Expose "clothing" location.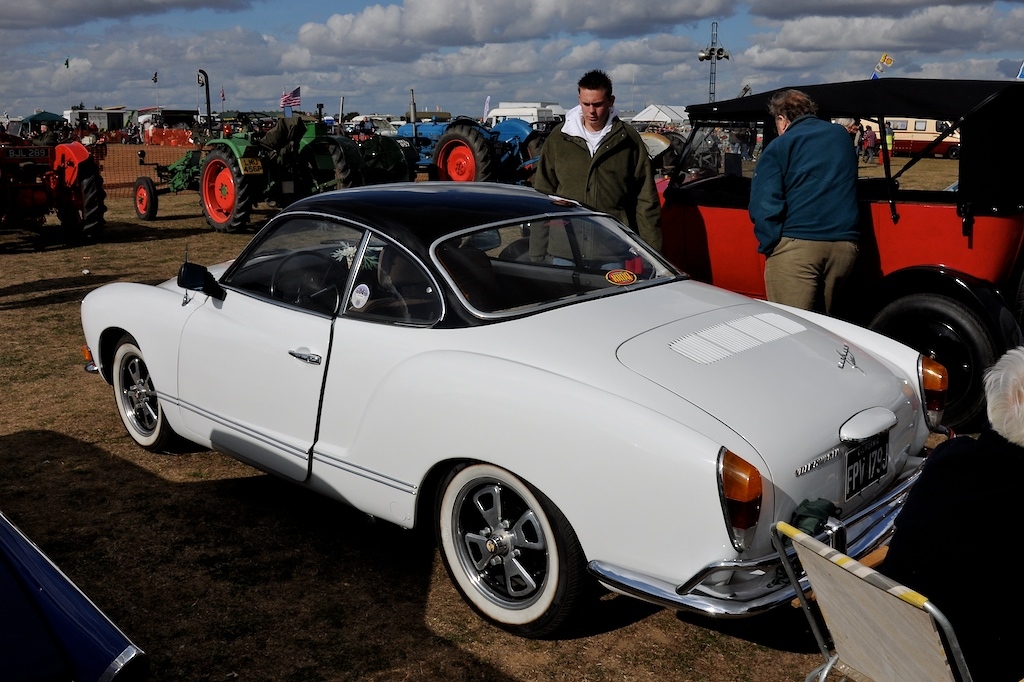
Exposed at (left=746, top=113, right=857, bottom=255).
